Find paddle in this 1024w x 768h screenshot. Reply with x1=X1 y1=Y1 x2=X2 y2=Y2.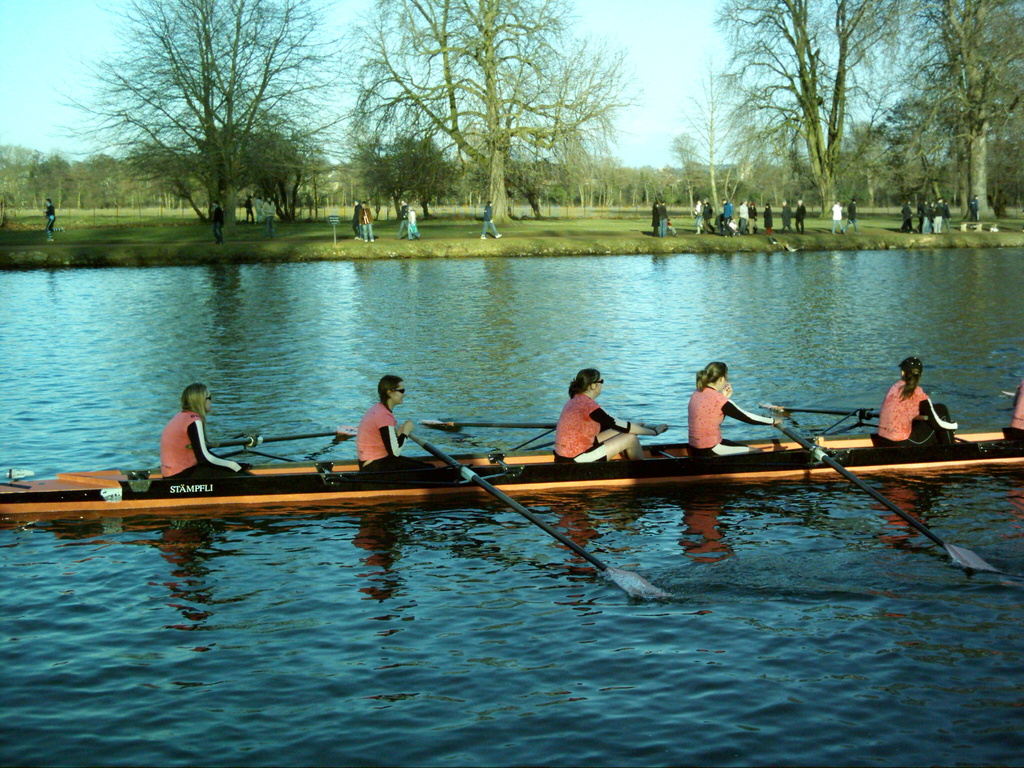
x1=404 y1=431 x2=675 y2=605.
